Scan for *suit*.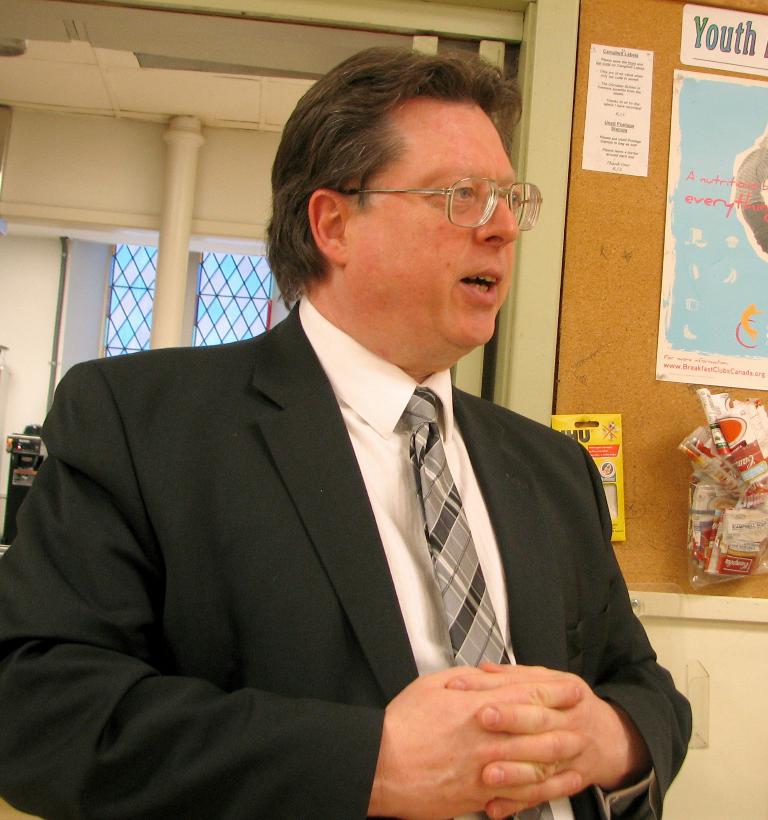
Scan result: (x1=26, y1=232, x2=617, y2=798).
